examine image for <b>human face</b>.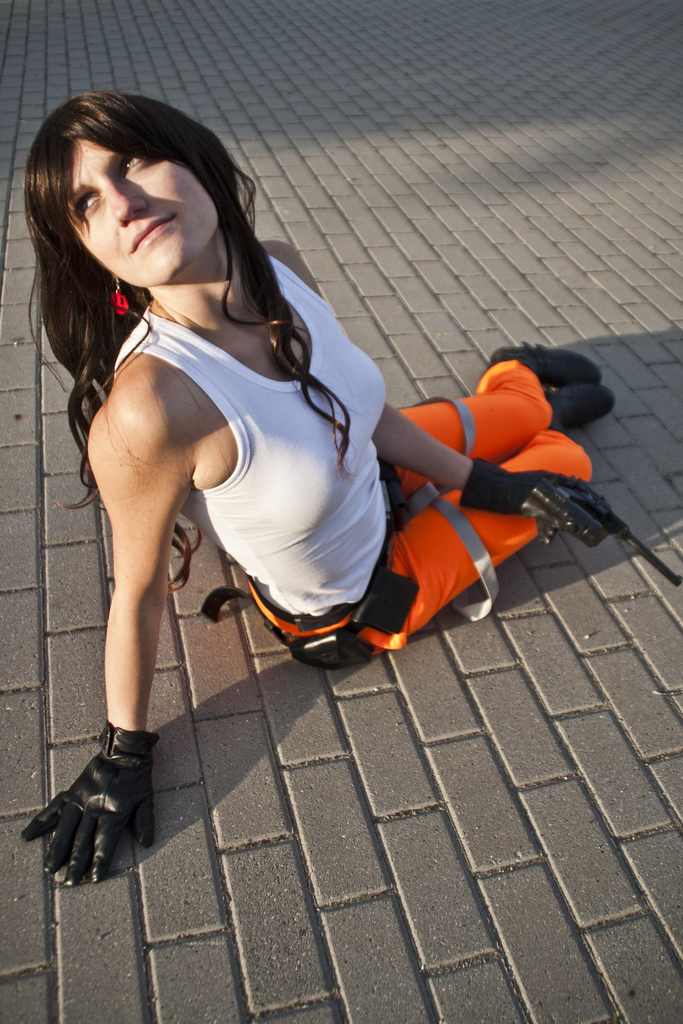
Examination result: Rect(41, 114, 229, 282).
